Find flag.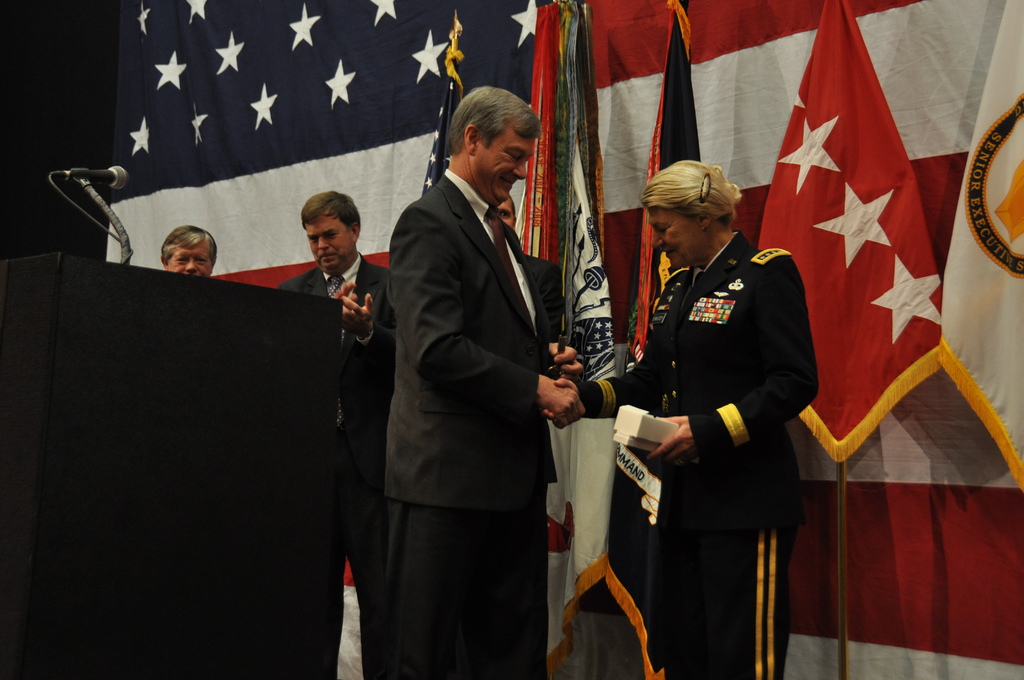
[left=545, top=0, right=614, bottom=679].
